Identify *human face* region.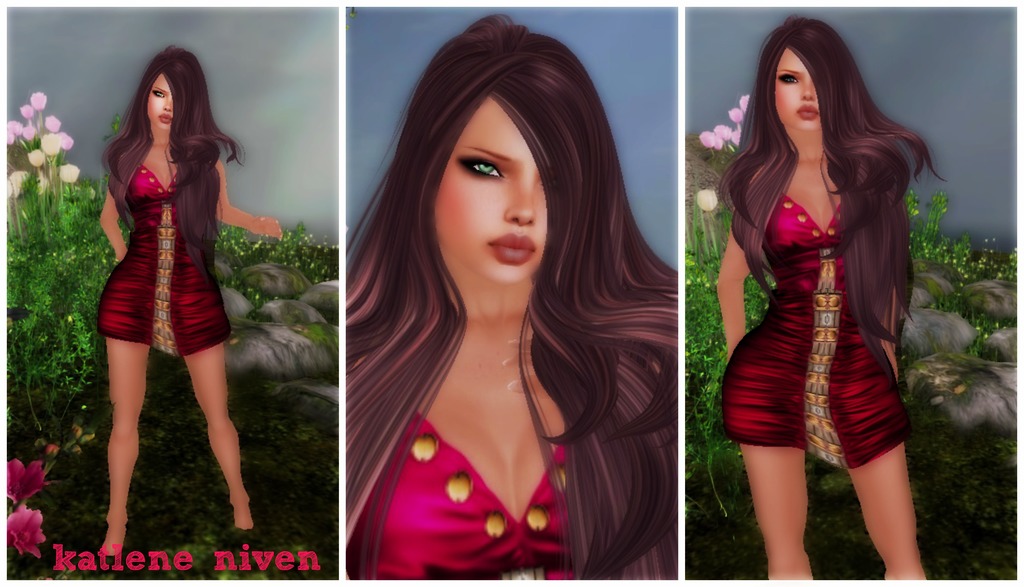
Region: pyautogui.locateOnScreen(149, 77, 175, 127).
